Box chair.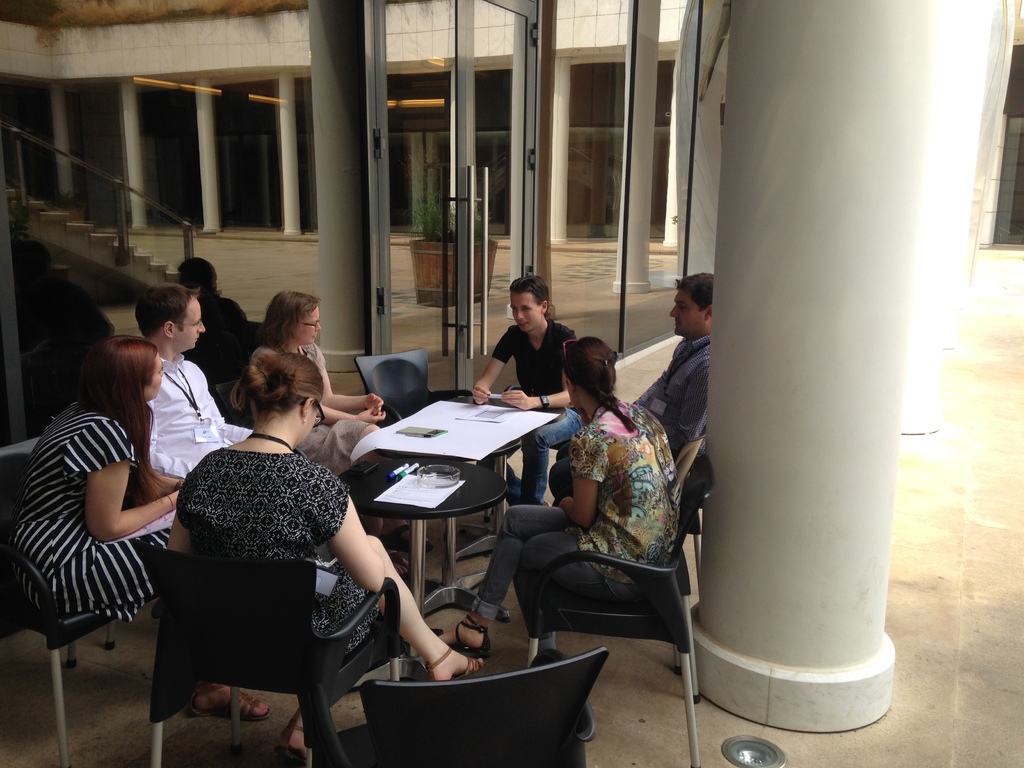
[514,488,705,767].
